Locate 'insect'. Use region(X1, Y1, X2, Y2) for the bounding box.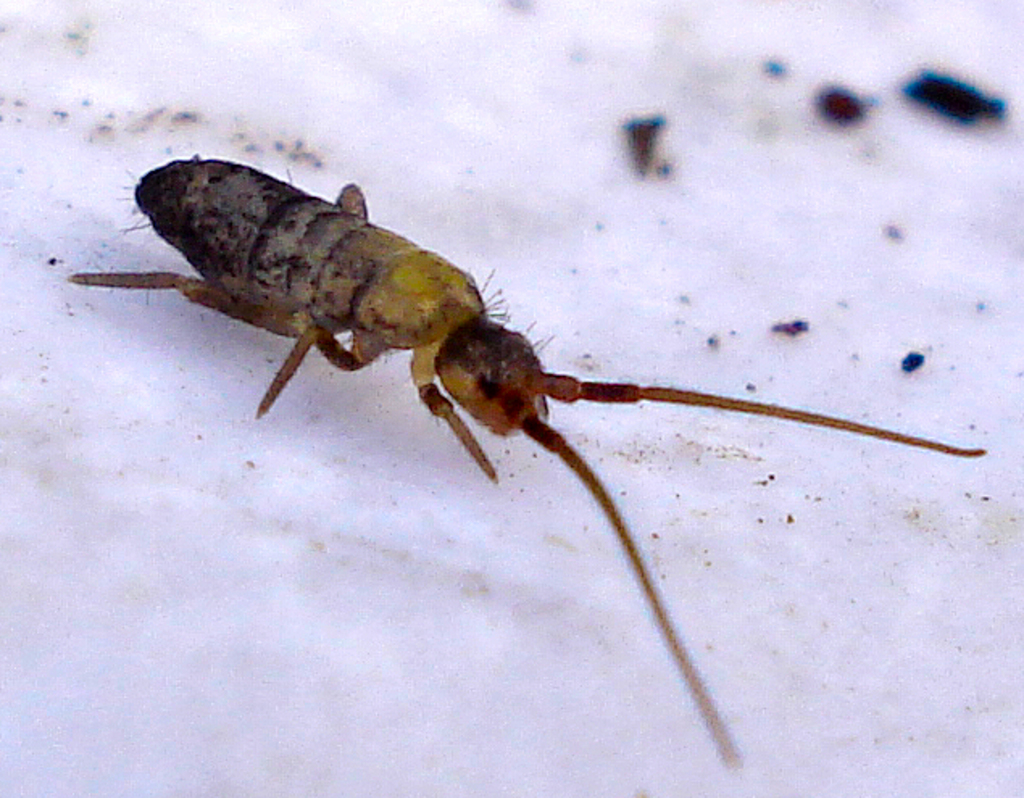
region(69, 153, 989, 772).
